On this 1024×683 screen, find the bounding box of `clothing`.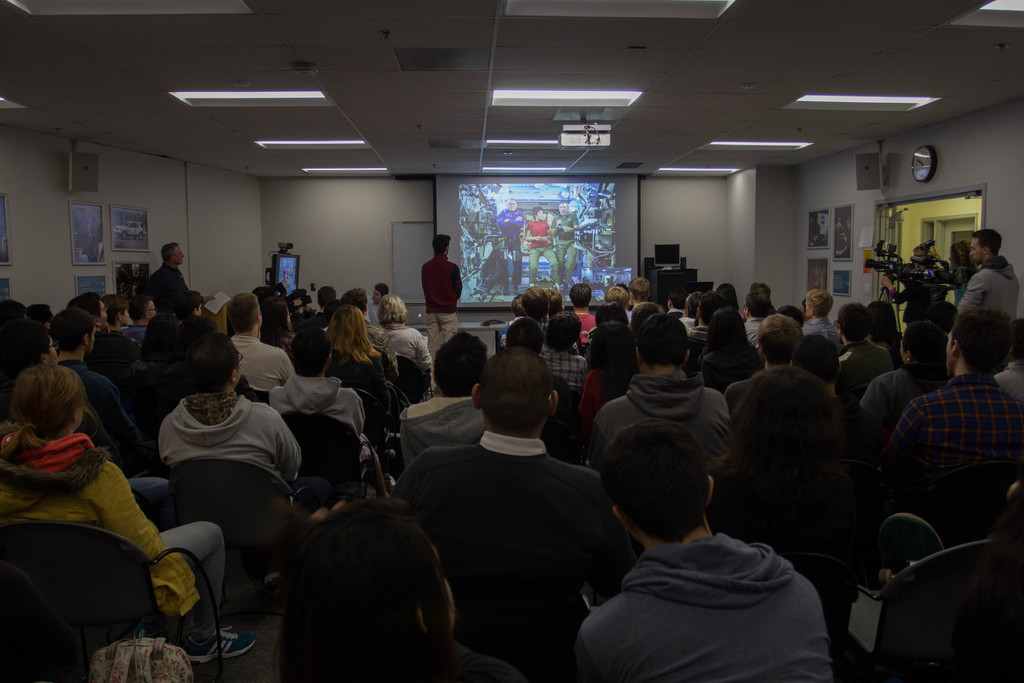
Bounding box: left=491, top=208, right=525, bottom=290.
